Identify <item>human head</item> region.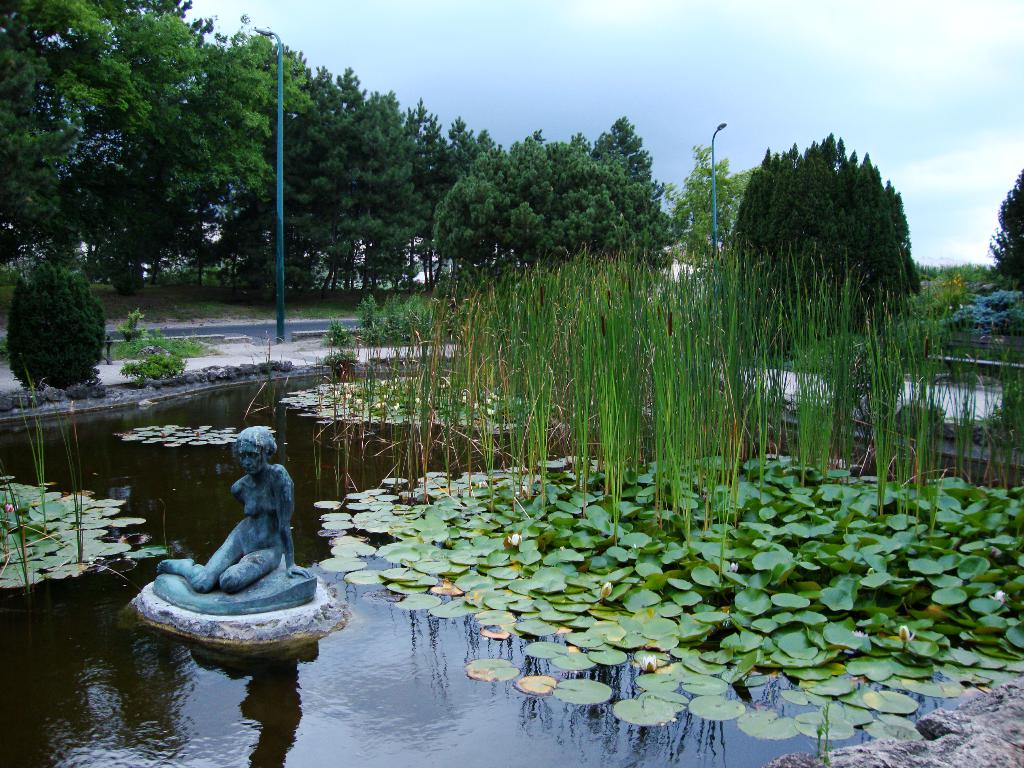
Region: [234,430,280,471].
